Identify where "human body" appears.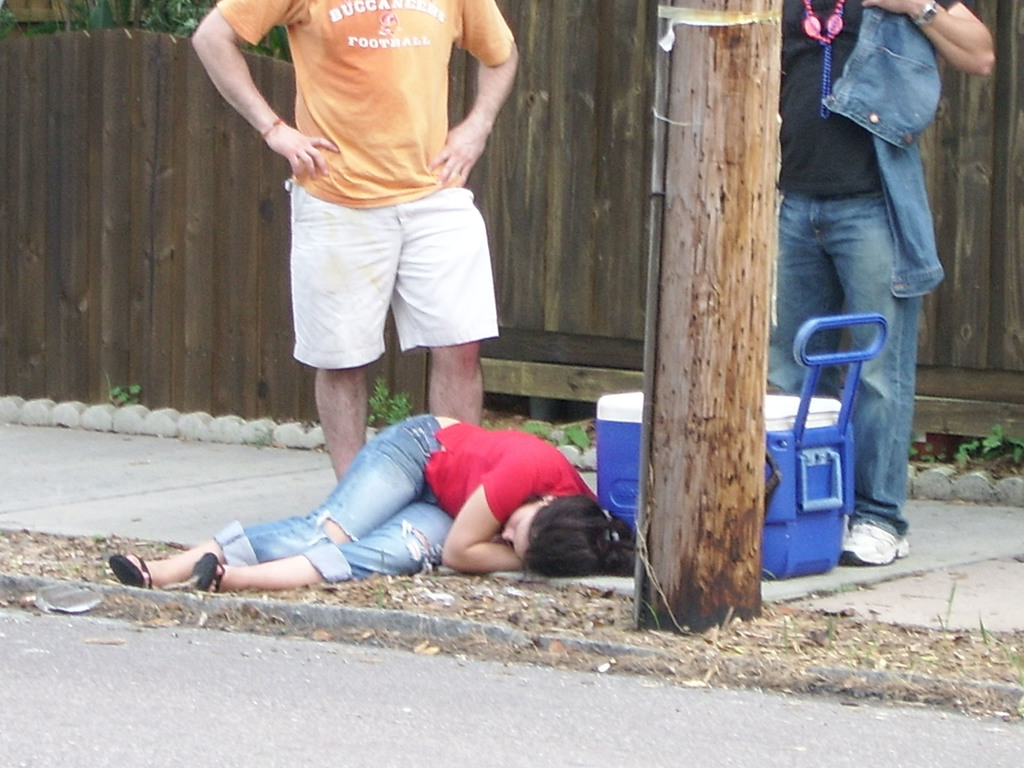
Appears at bbox=[130, 379, 646, 616].
